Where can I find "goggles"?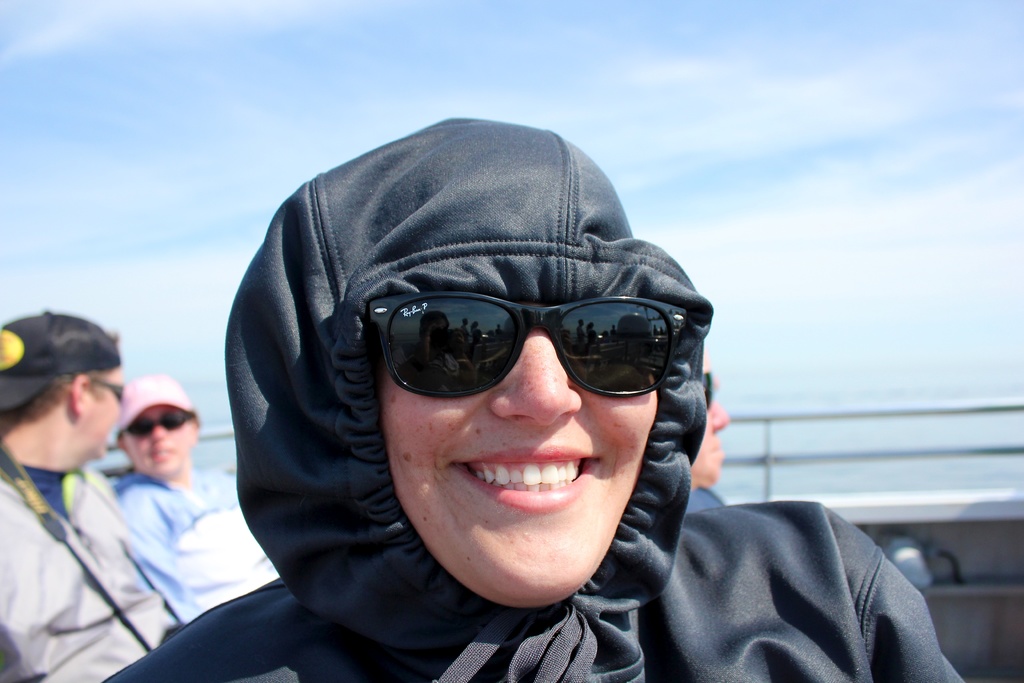
You can find it at <bbox>120, 406, 194, 437</bbox>.
